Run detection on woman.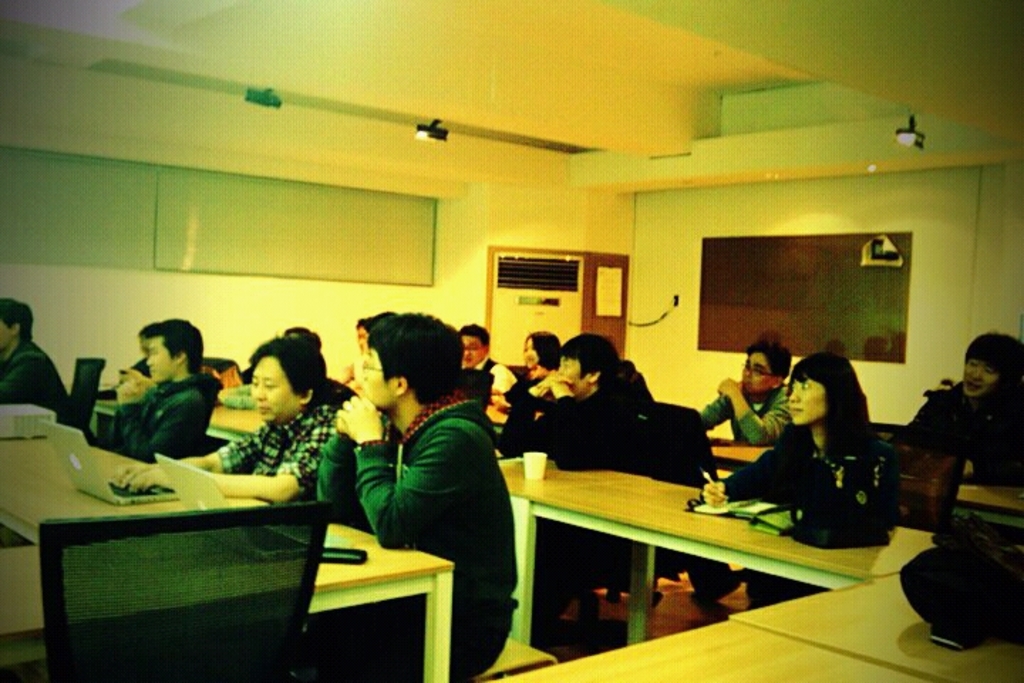
Result: 111 336 356 507.
